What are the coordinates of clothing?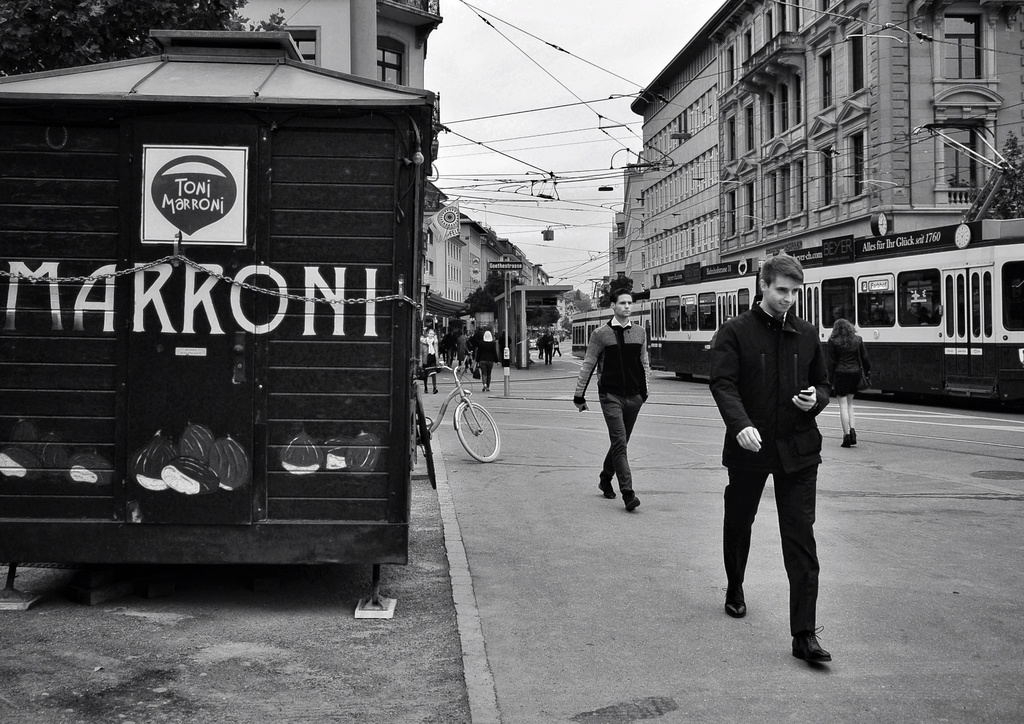
x1=470, y1=331, x2=481, y2=353.
